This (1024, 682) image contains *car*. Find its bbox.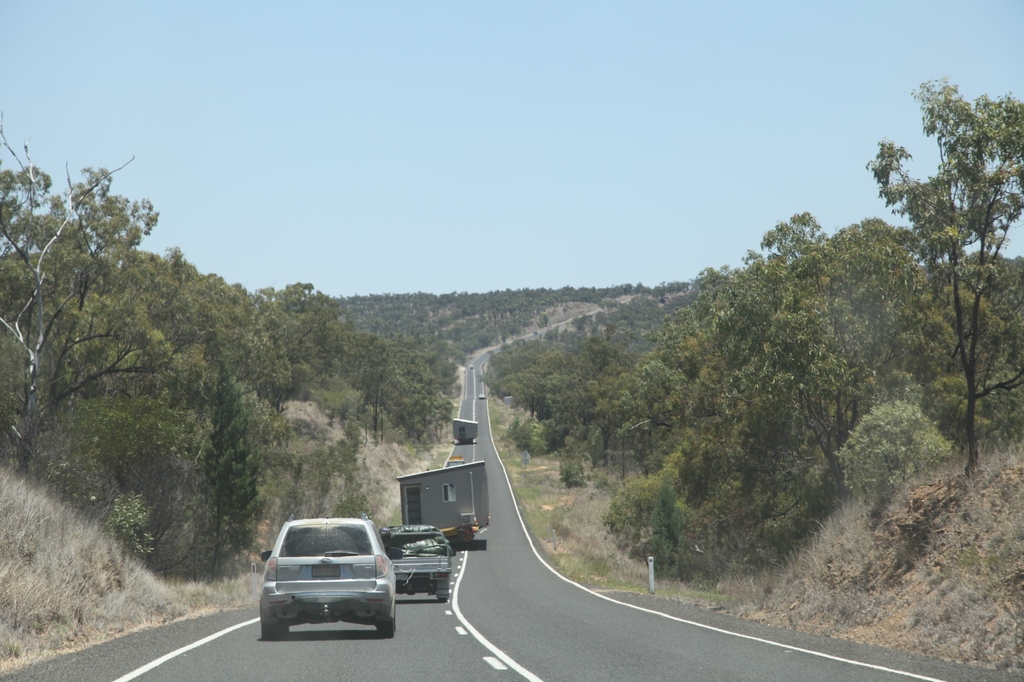
[255, 512, 402, 645].
